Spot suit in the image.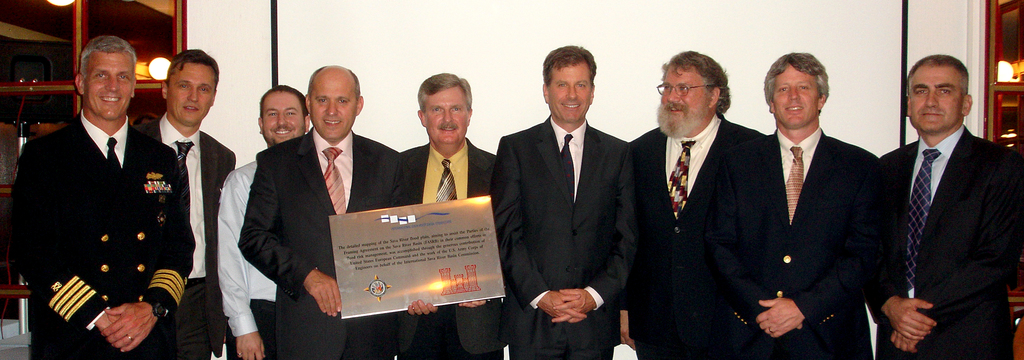
suit found at rect(868, 65, 1018, 349).
